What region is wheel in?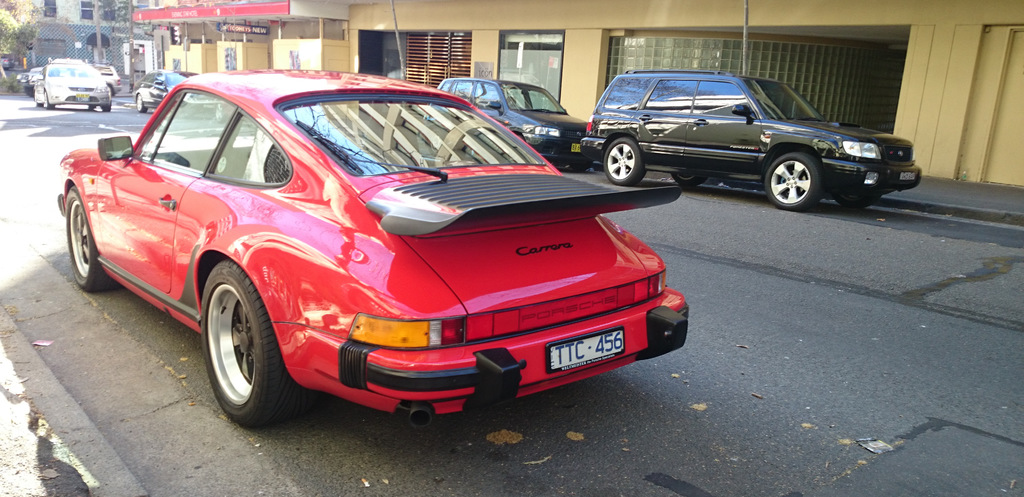
835 194 881 210.
